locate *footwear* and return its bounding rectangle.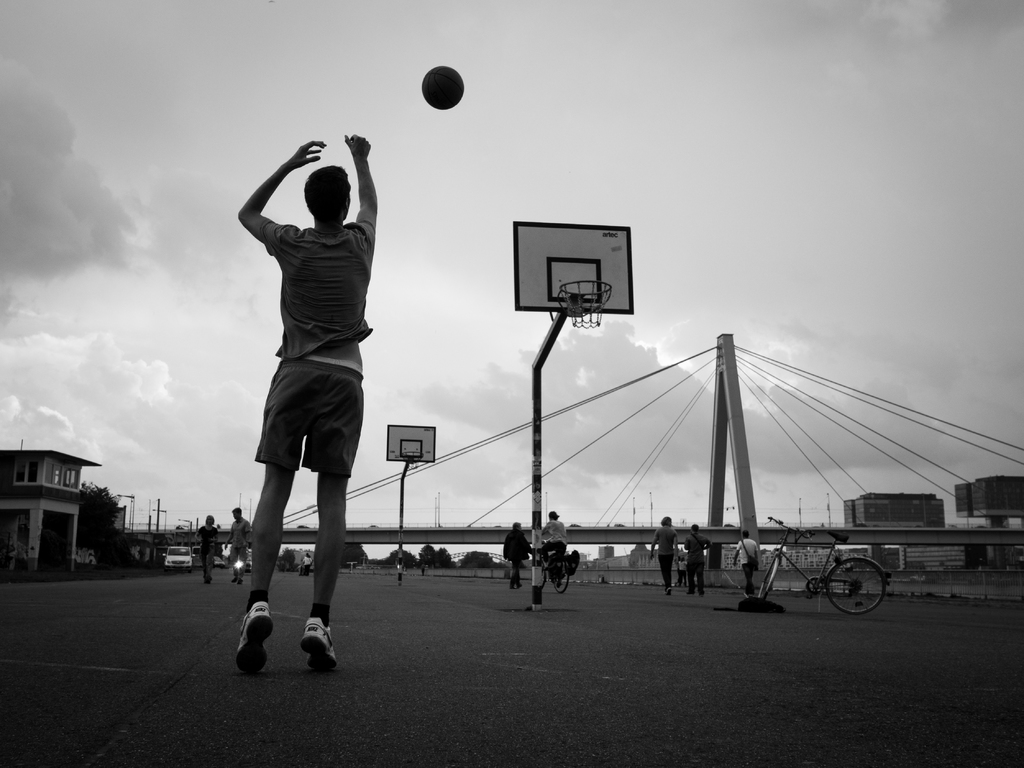
x1=238, y1=579, x2=243, y2=583.
